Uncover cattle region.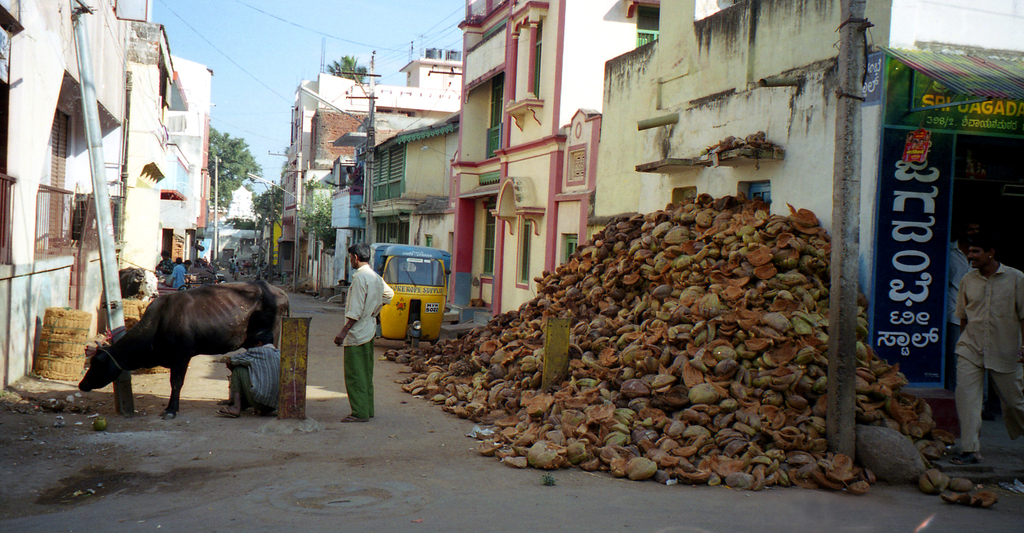
Uncovered: pyautogui.locateOnScreen(74, 258, 288, 436).
